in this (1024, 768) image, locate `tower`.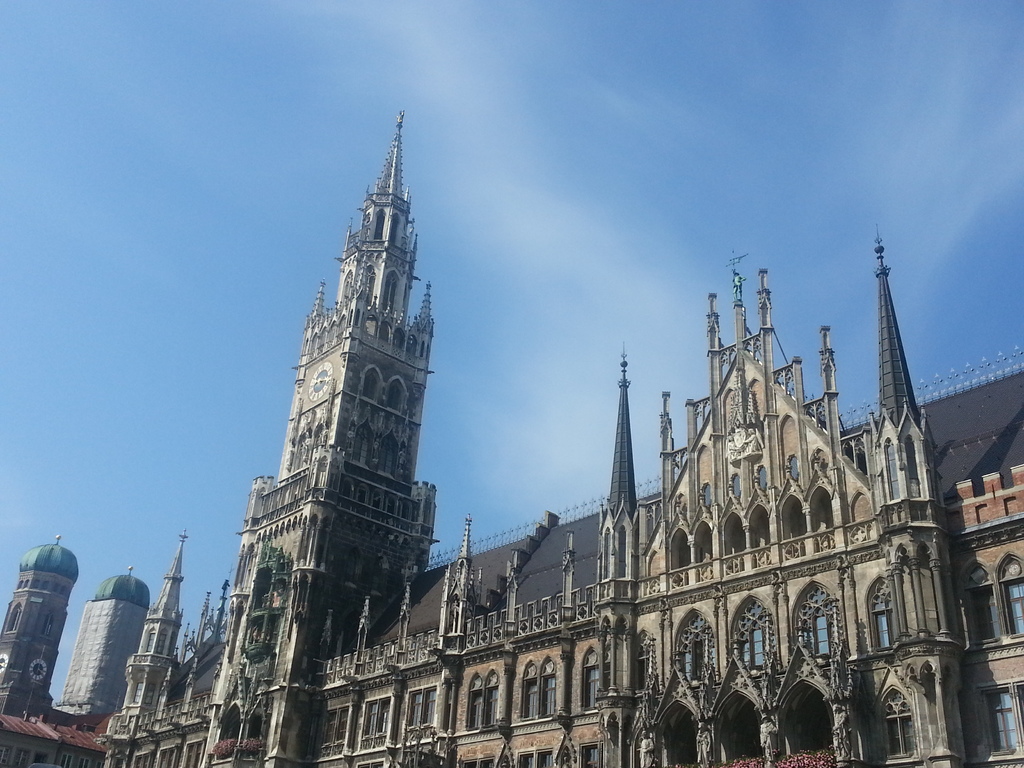
Bounding box: [0, 536, 77, 725].
